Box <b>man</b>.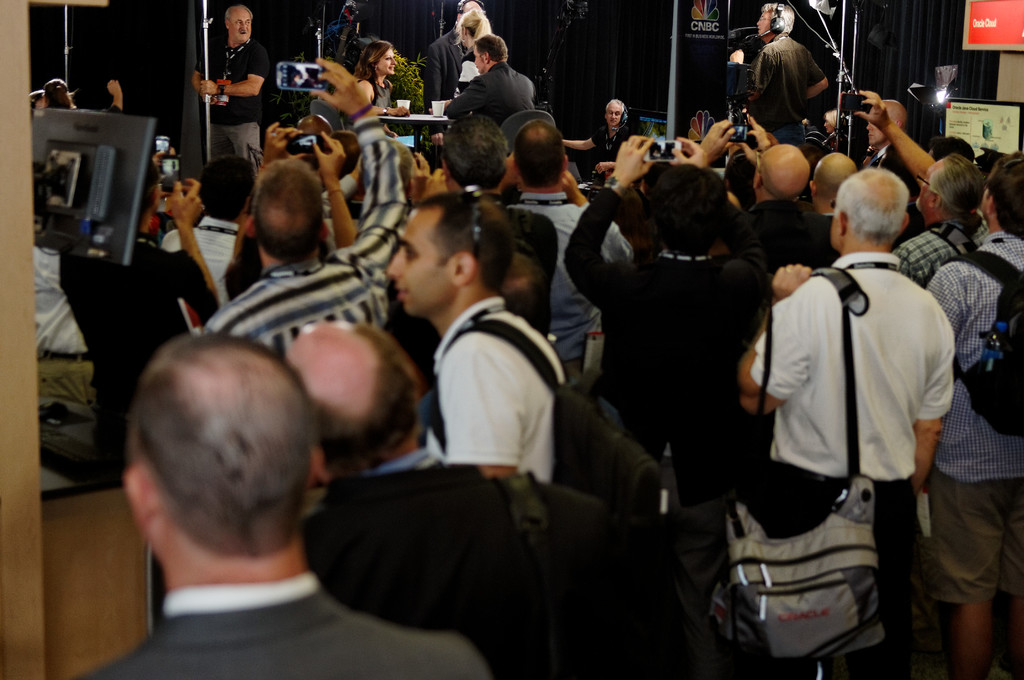
detection(856, 91, 987, 291).
